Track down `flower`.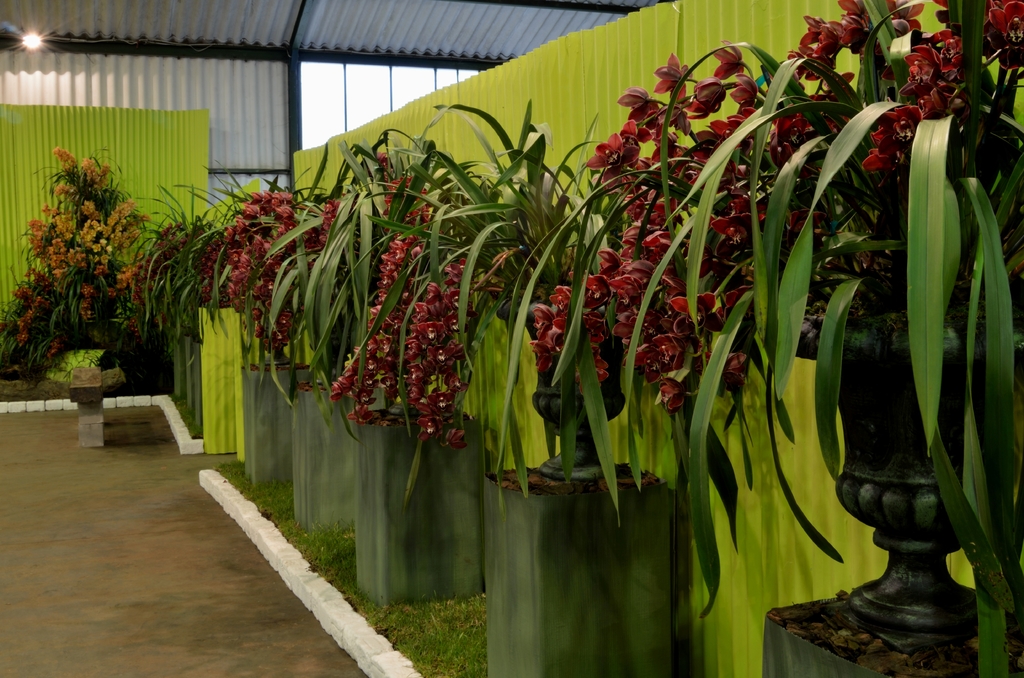
Tracked to <box>609,300,650,364</box>.
